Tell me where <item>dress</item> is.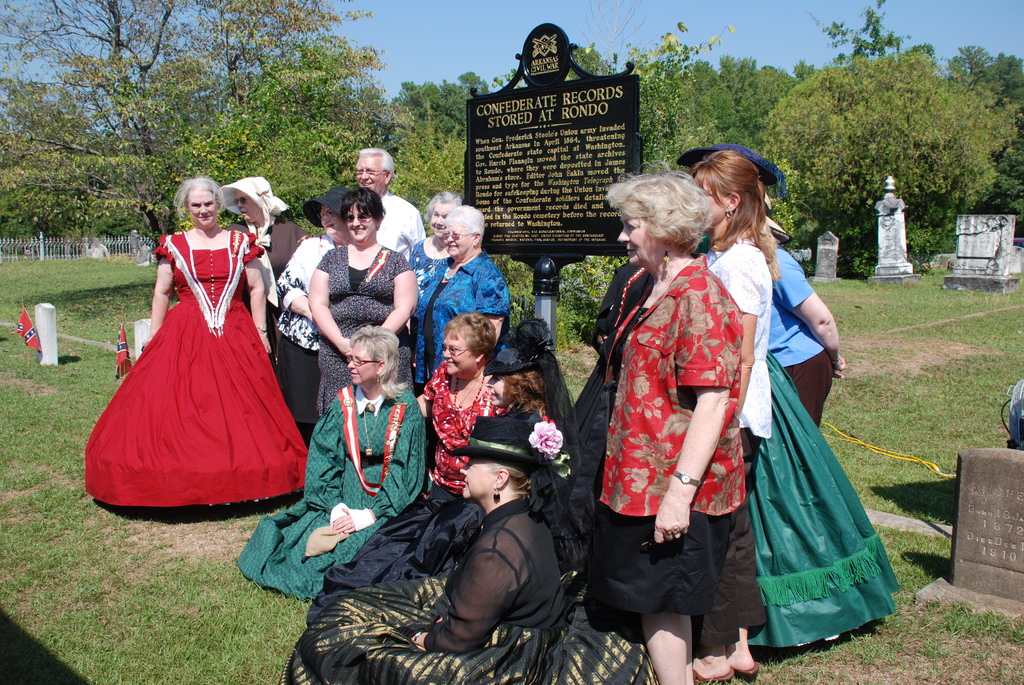
<item>dress</item> is at locate(86, 229, 309, 508).
